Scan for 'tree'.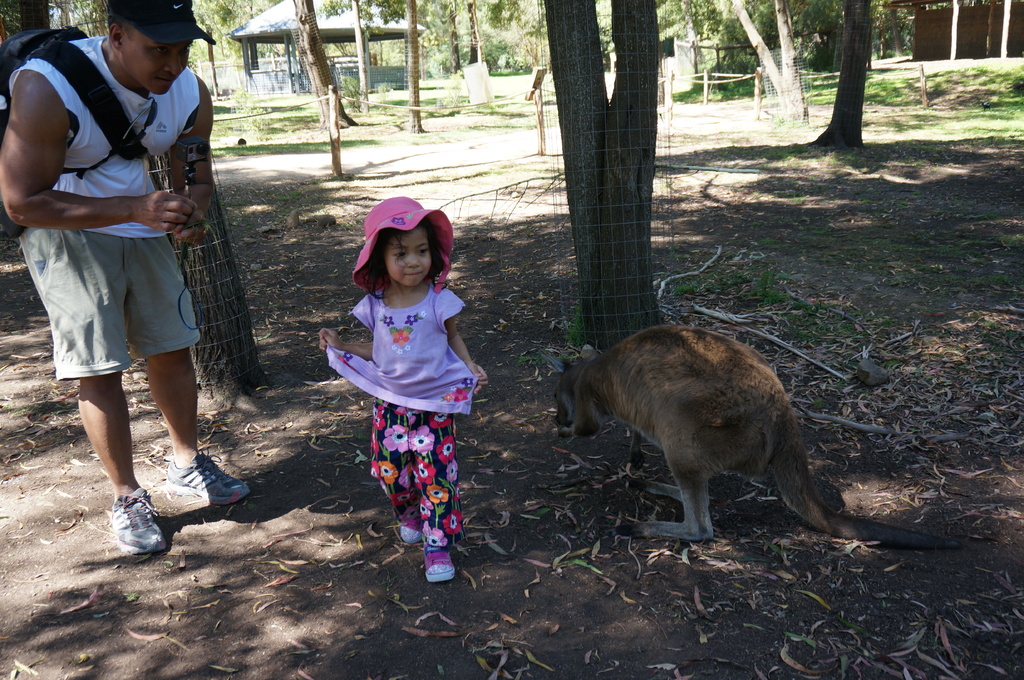
Scan result: Rect(536, 0, 666, 356).
